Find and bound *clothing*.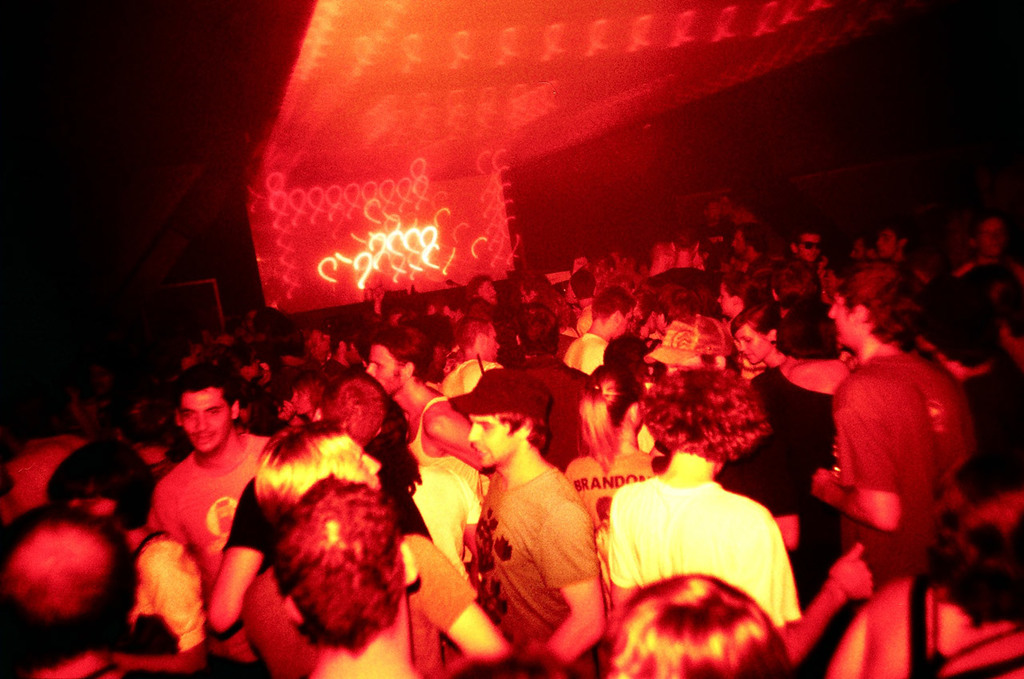
Bound: detection(243, 535, 481, 678).
